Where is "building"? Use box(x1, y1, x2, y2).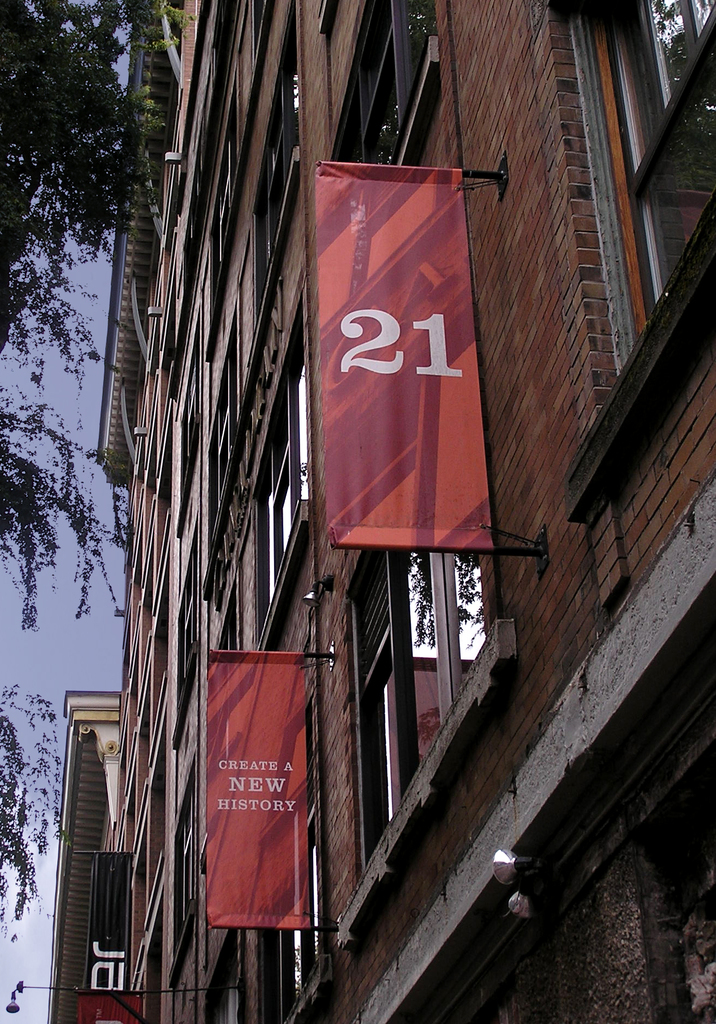
box(95, 0, 715, 1023).
